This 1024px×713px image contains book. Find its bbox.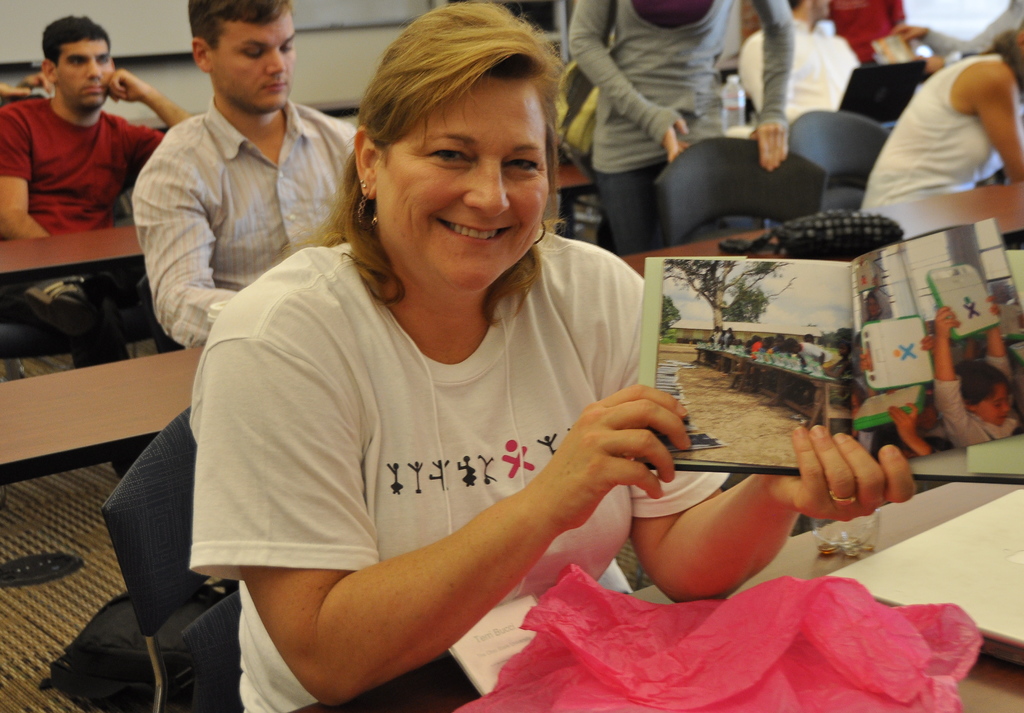
crop(627, 213, 1023, 490).
